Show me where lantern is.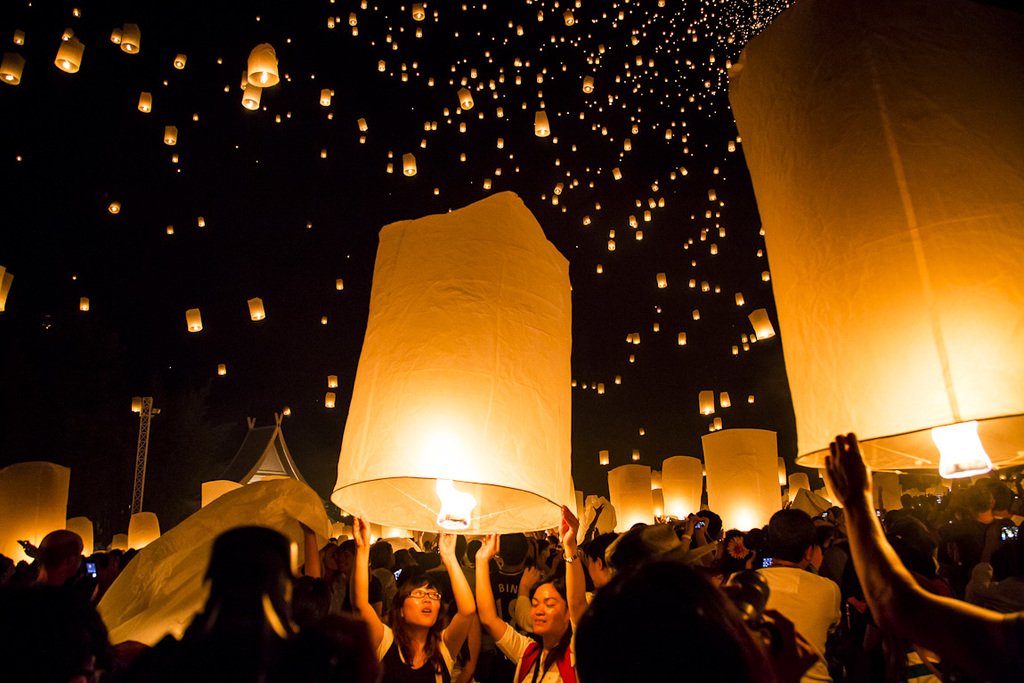
lantern is at bbox=[69, 517, 92, 556].
